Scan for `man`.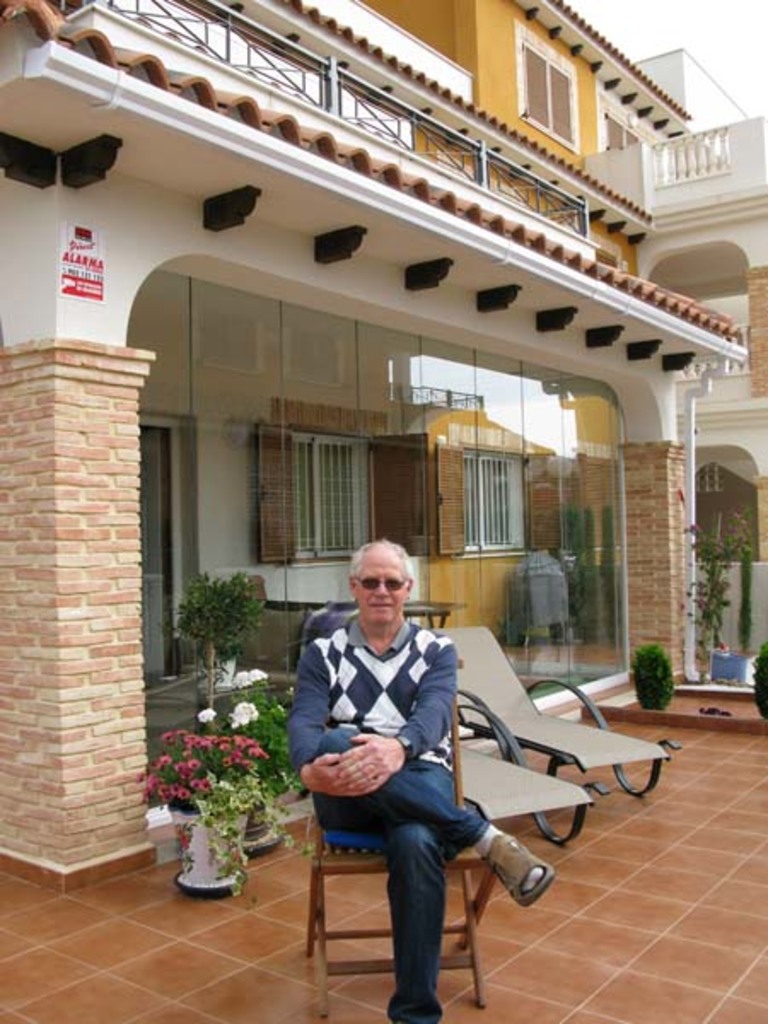
Scan result: left=288, top=515, right=527, bottom=1005.
